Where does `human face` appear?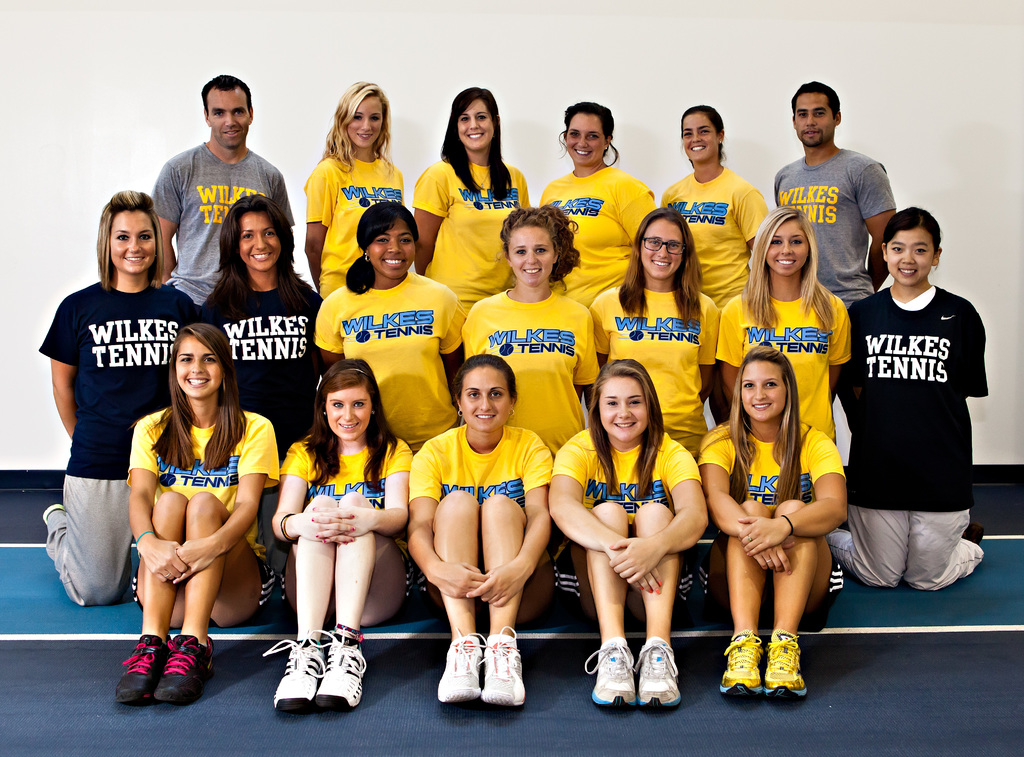
Appears at region(769, 223, 811, 275).
